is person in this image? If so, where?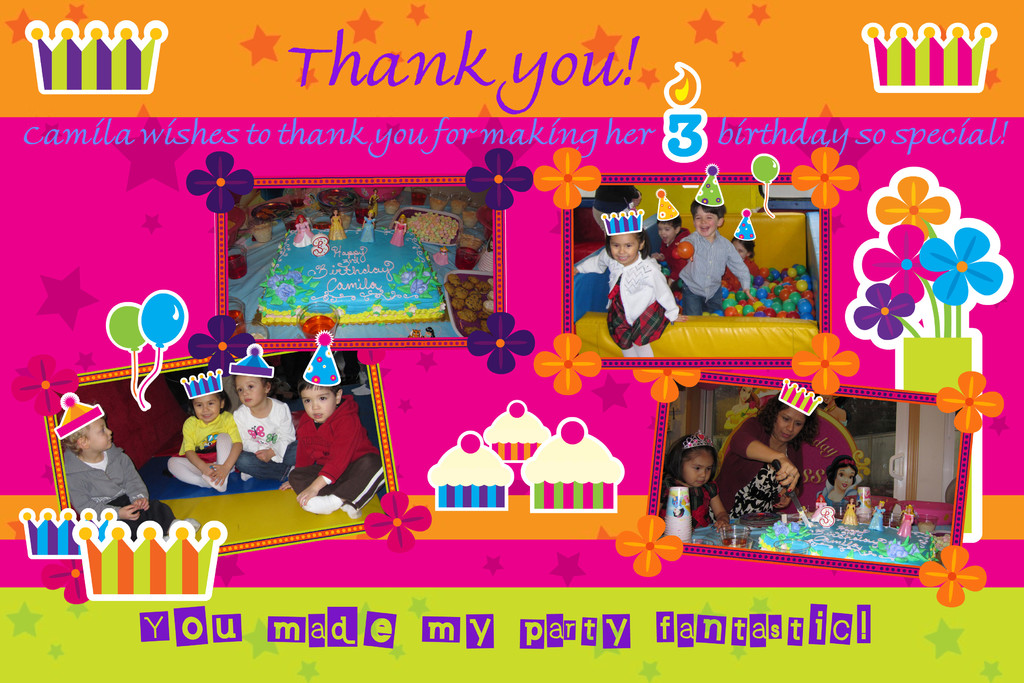
Yes, at bbox=(675, 166, 755, 314).
